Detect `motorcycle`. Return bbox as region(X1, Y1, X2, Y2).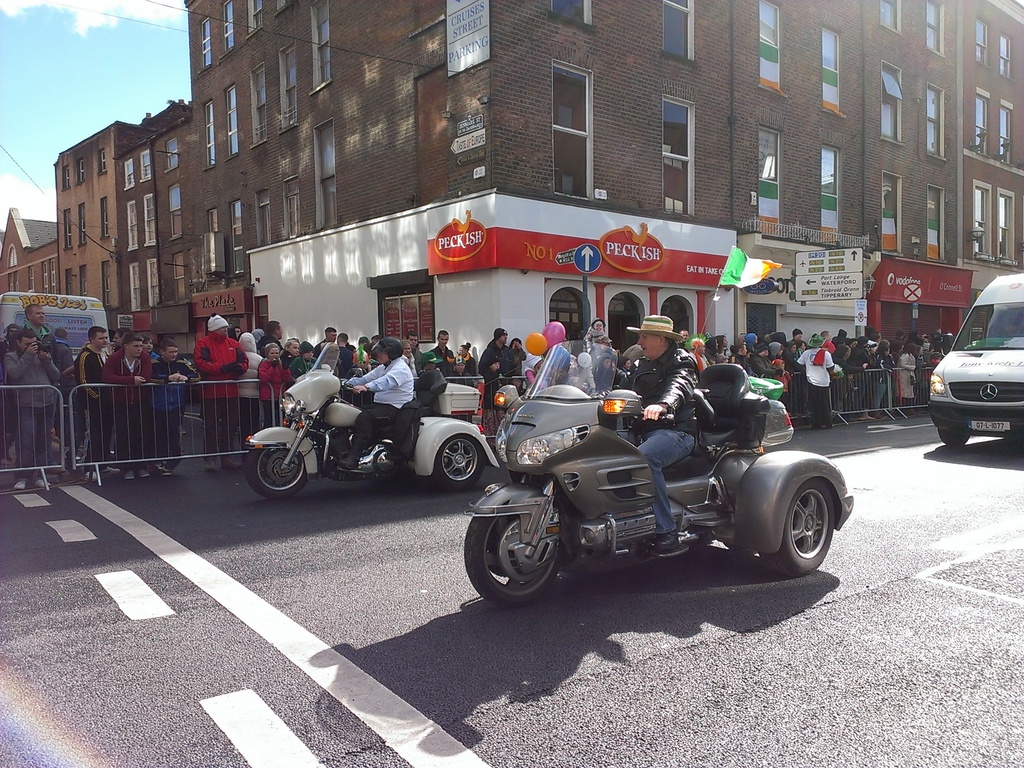
region(468, 342, 859, 606).
